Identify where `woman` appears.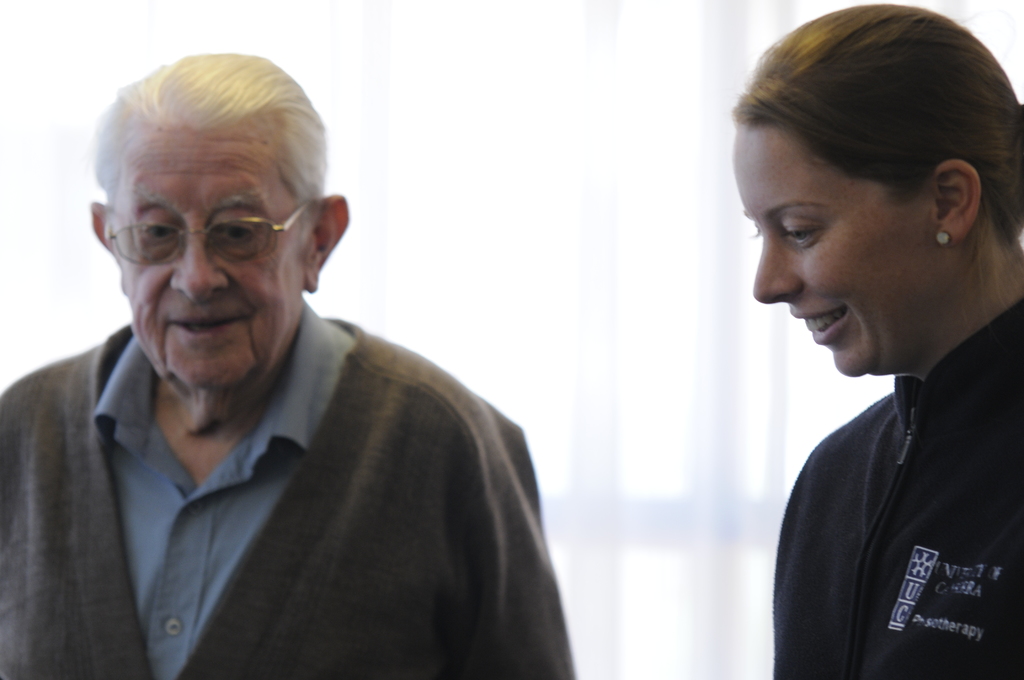
Appears at bbox=(644, 31, 1021, 679).
